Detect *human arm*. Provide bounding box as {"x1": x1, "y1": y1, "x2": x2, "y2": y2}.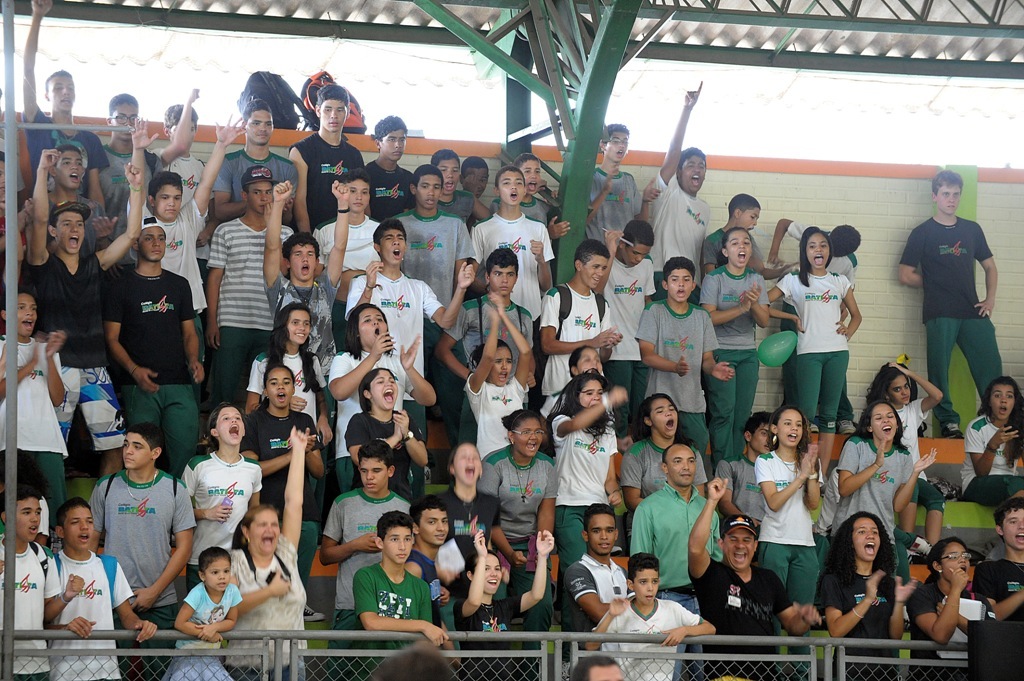
{"x1": 286, "y1": 145, "x2": 310, "y2": 230}.
